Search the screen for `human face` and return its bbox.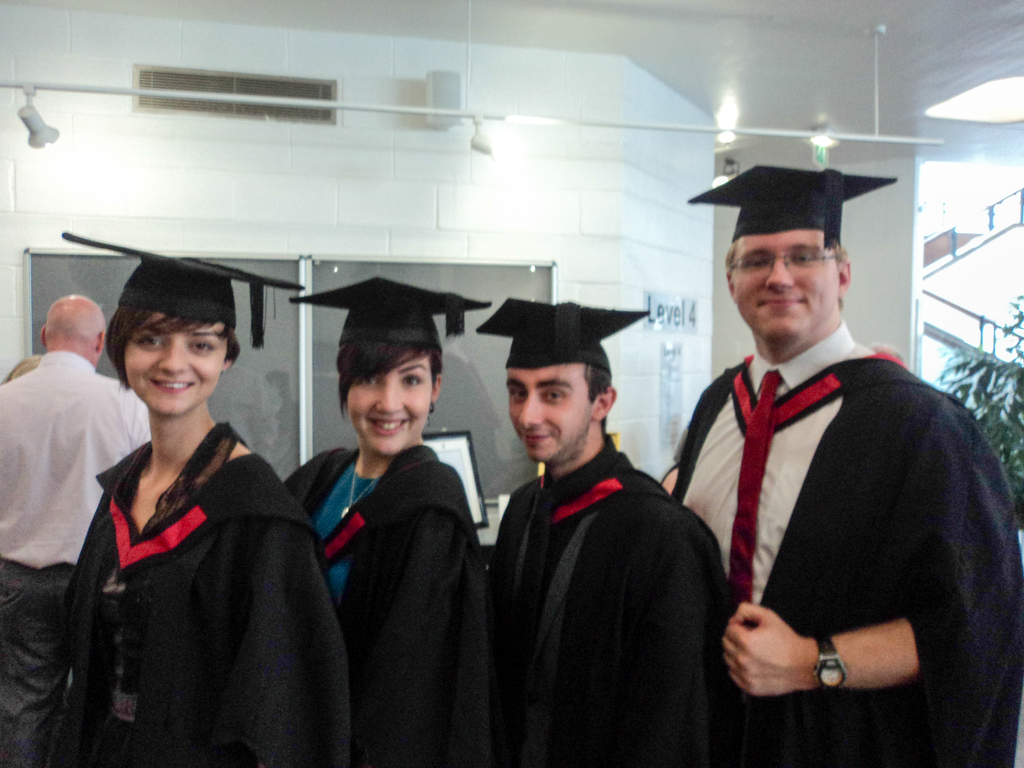
Found: <box>503,364,595,463</box>.
